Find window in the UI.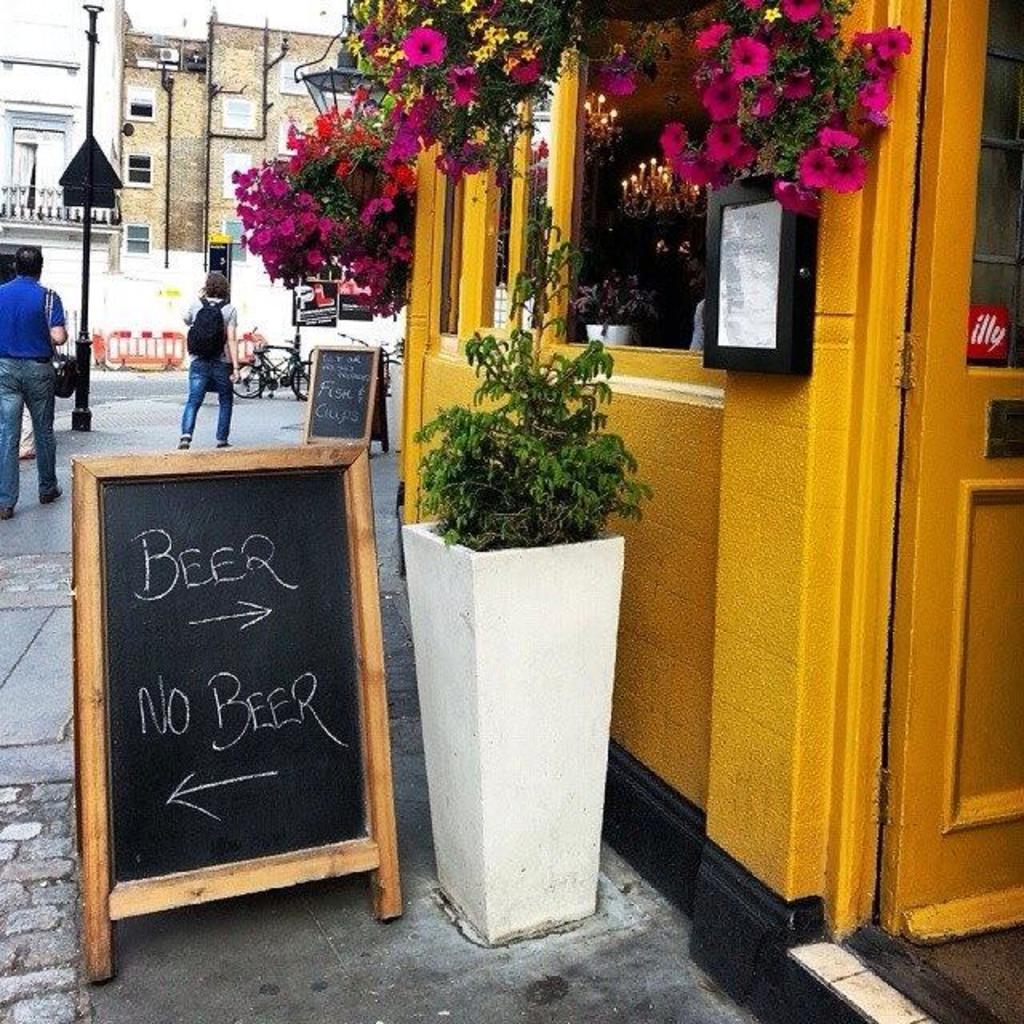
UI element at {"x1": 565, "y1": 0, "x2": 707, "y2": 350}.
